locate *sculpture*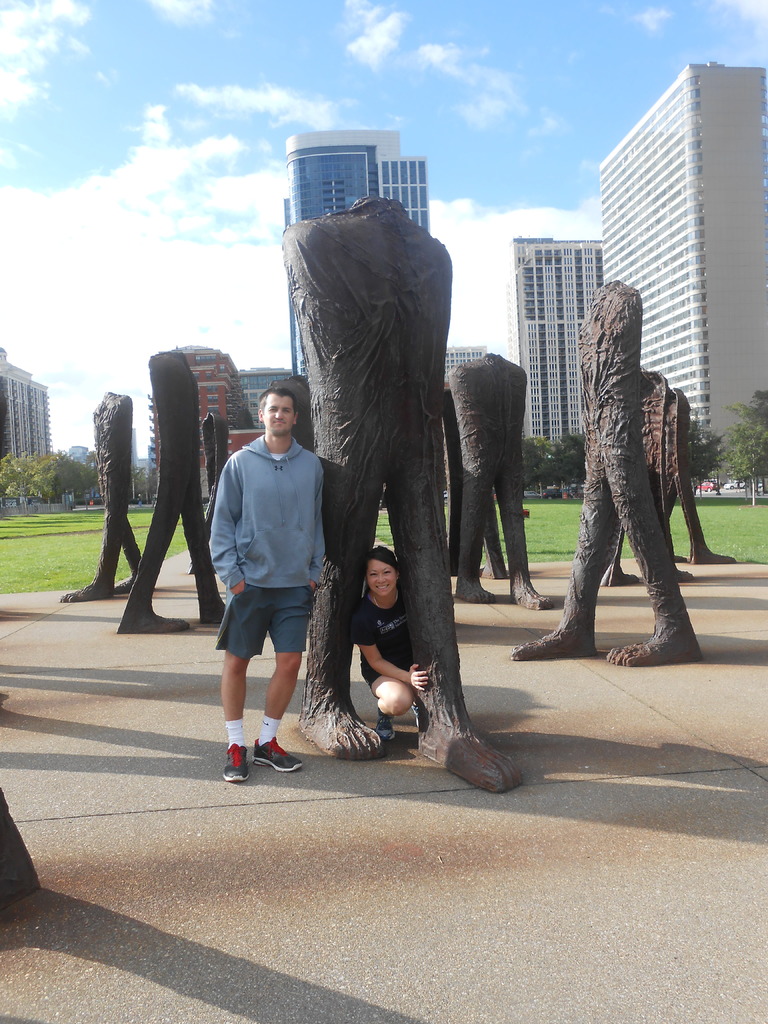
bbox(506, 277, 705, 671)
